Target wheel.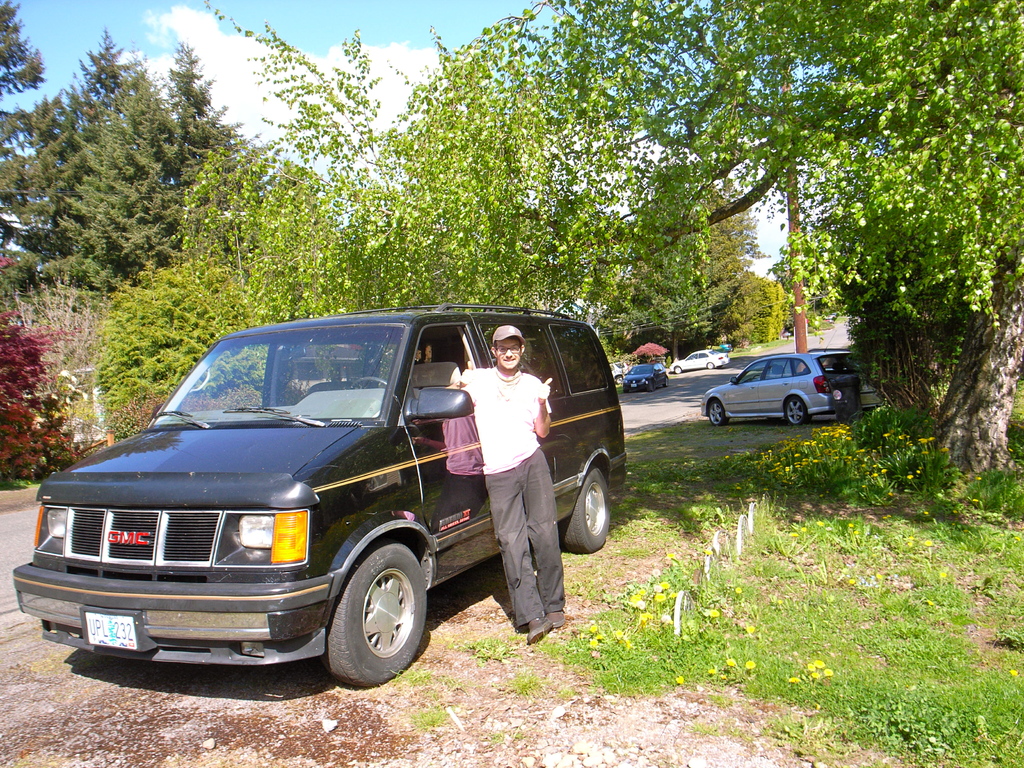
Target region: [left=781, top=398, right=808, bottom=424].
